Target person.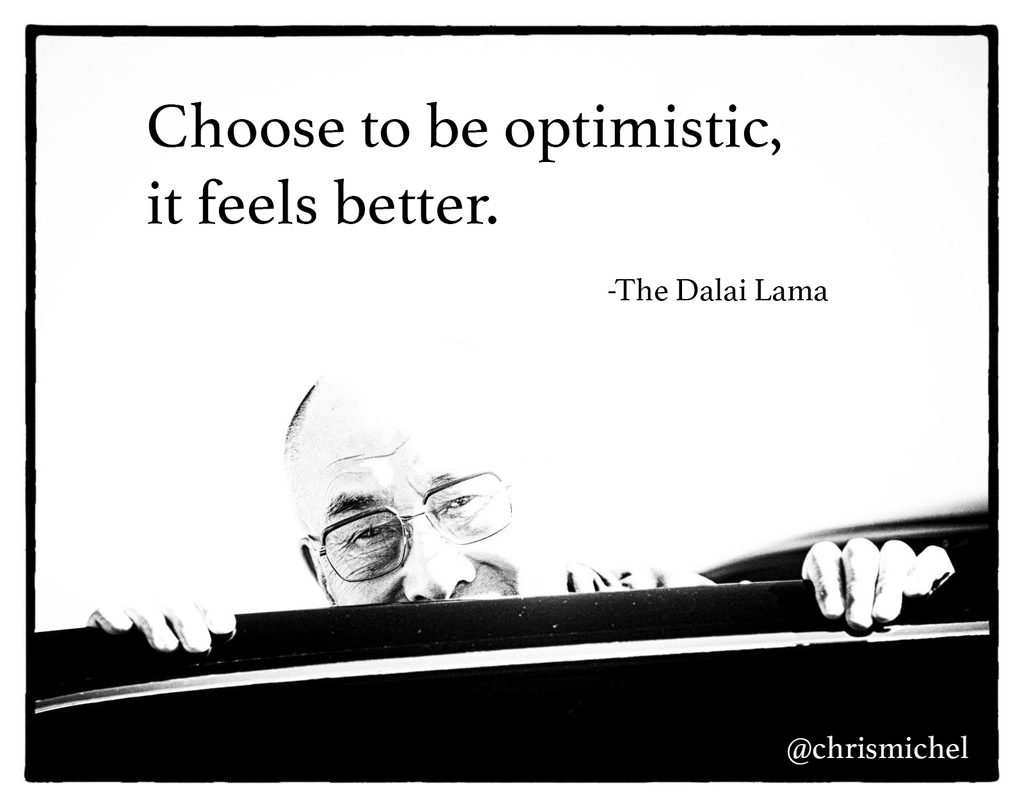
Target region: 83 348 959 653.
